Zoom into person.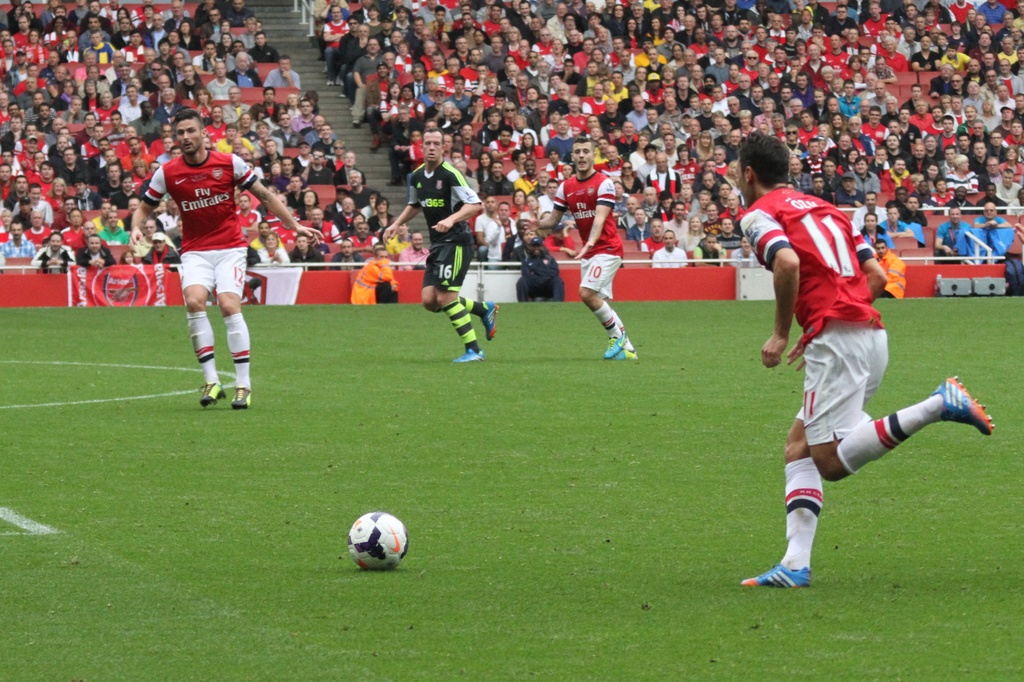
Zoom target: x1=374 y1=124 x2=497 y2=363.
